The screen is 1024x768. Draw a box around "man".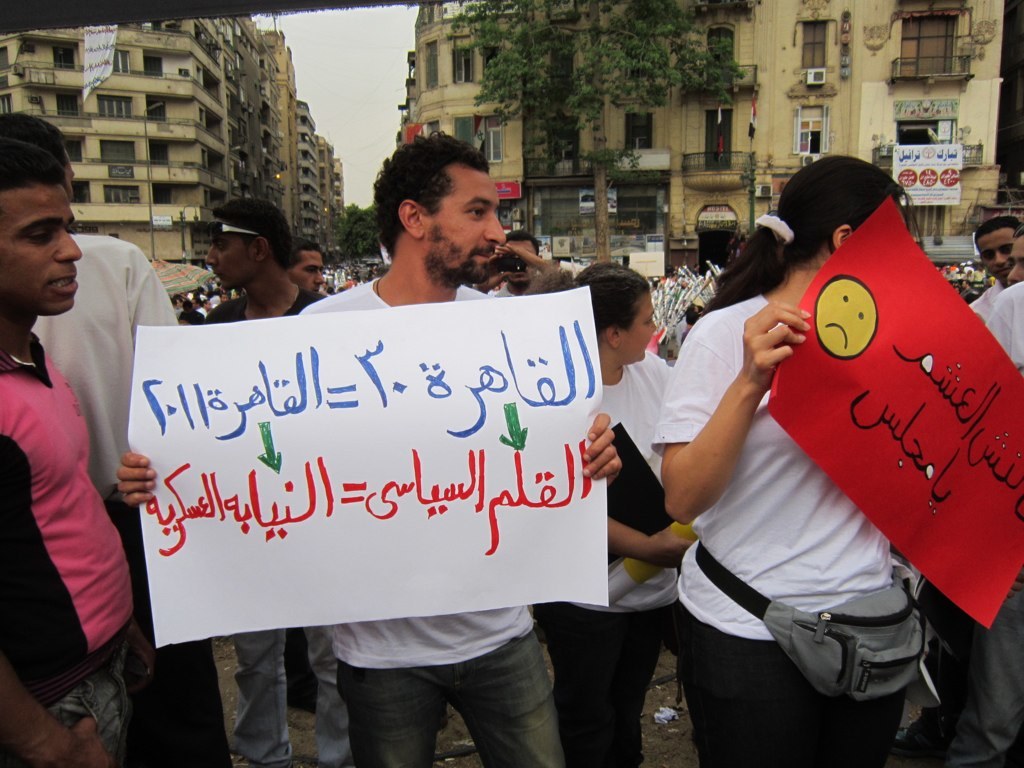
l=114, t=126, r=624, b=767.
